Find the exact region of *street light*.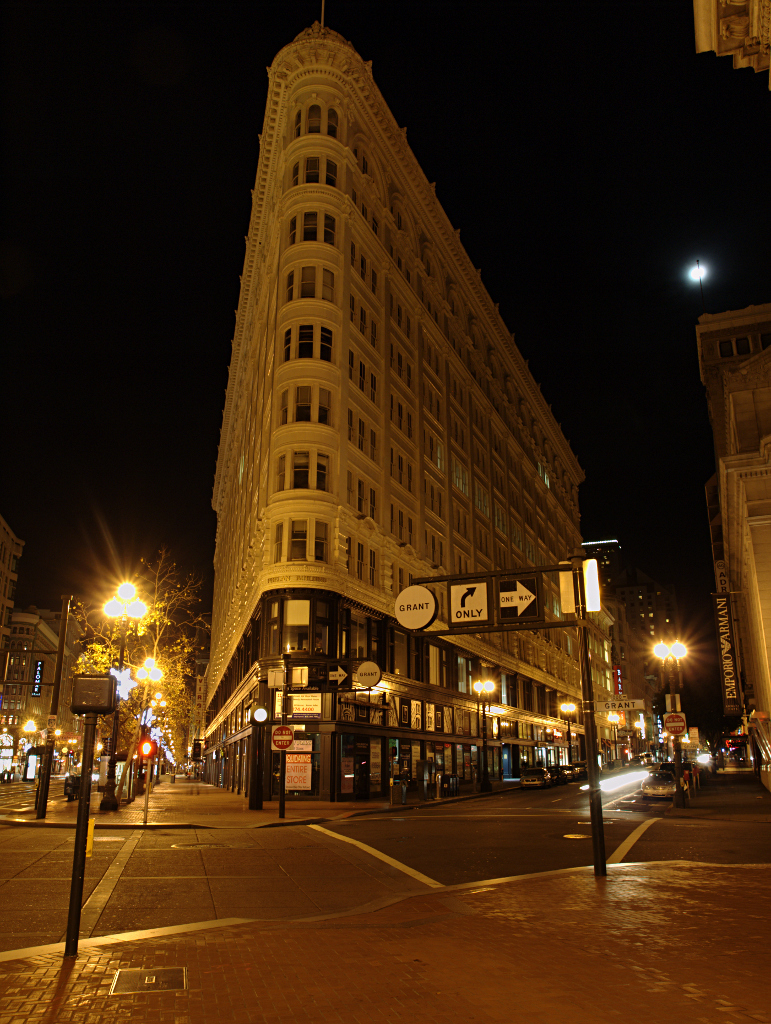
Exact region: rect(472, 680, 495, 791).
